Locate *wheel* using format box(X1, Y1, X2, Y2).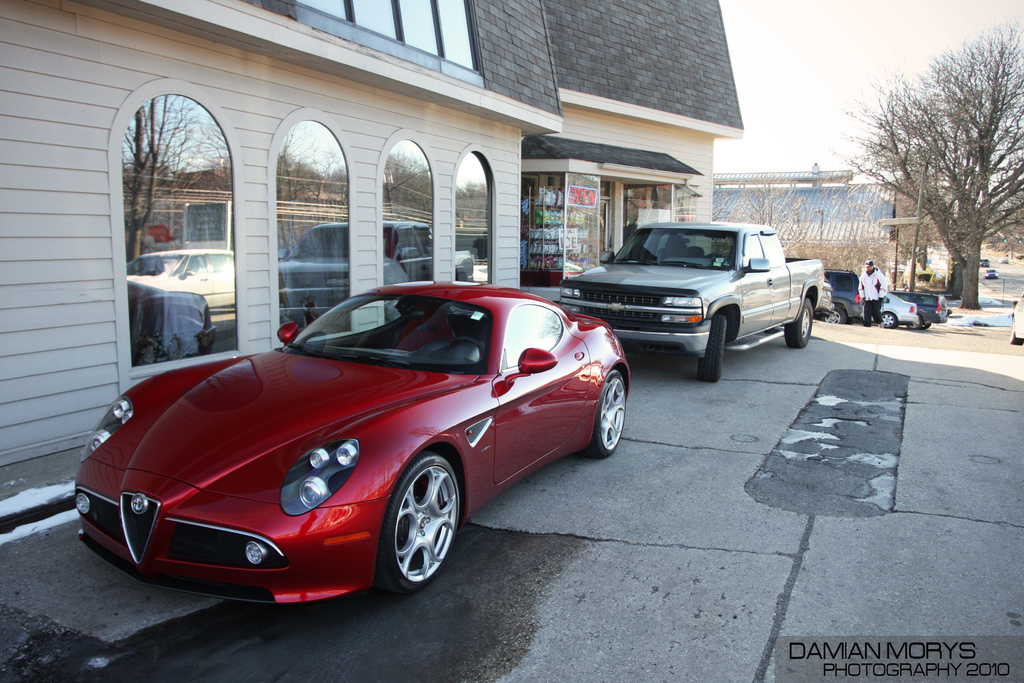
box(907, 314, 919, 329).
